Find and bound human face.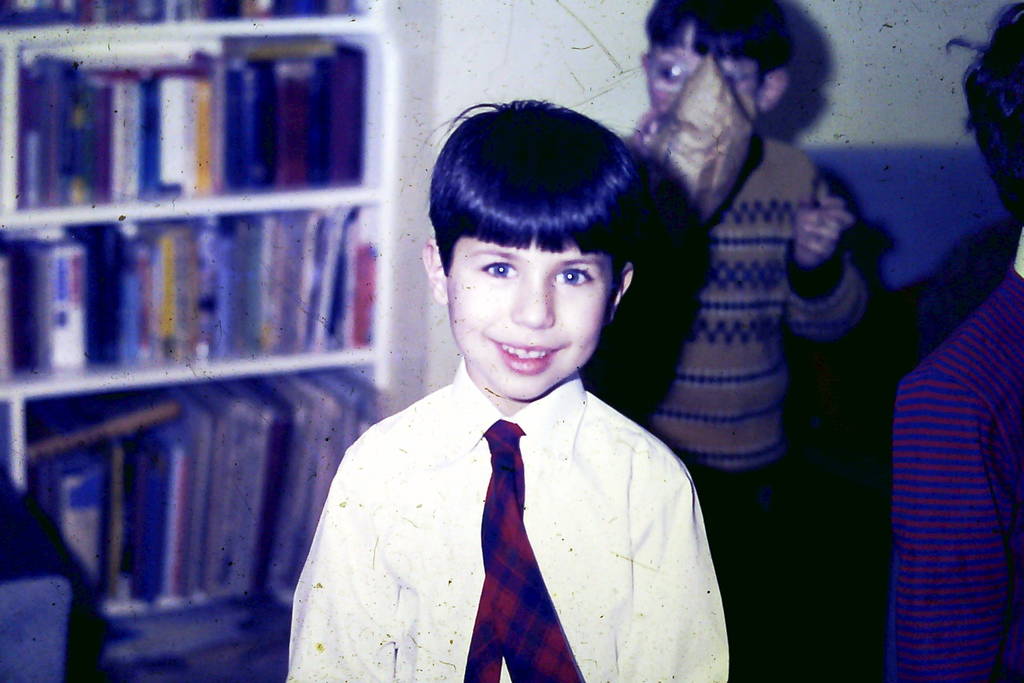
Bound: (x1=649, y1=33, x2=763, y2=113).
